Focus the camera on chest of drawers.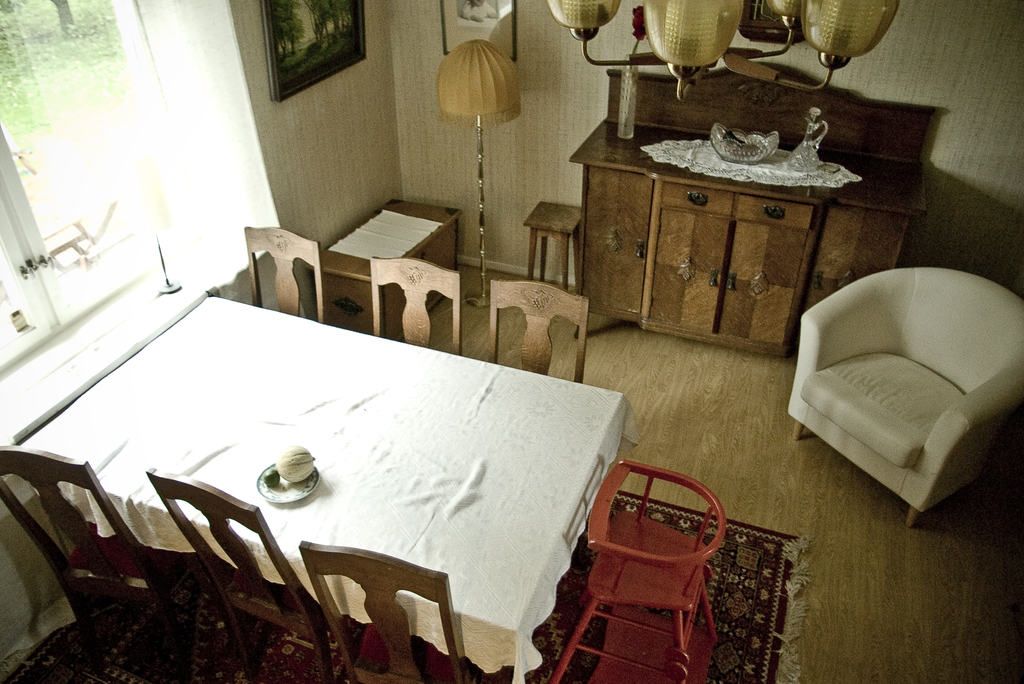
Focus region: BBox(570, 68, 928, 339).
